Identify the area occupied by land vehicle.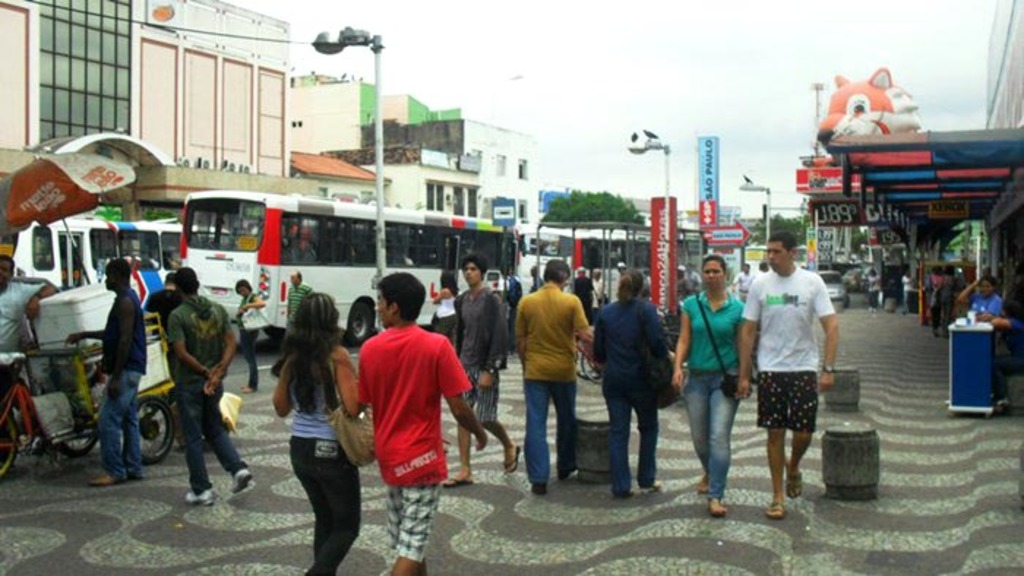
Area: (9, 222, 186, 311).
